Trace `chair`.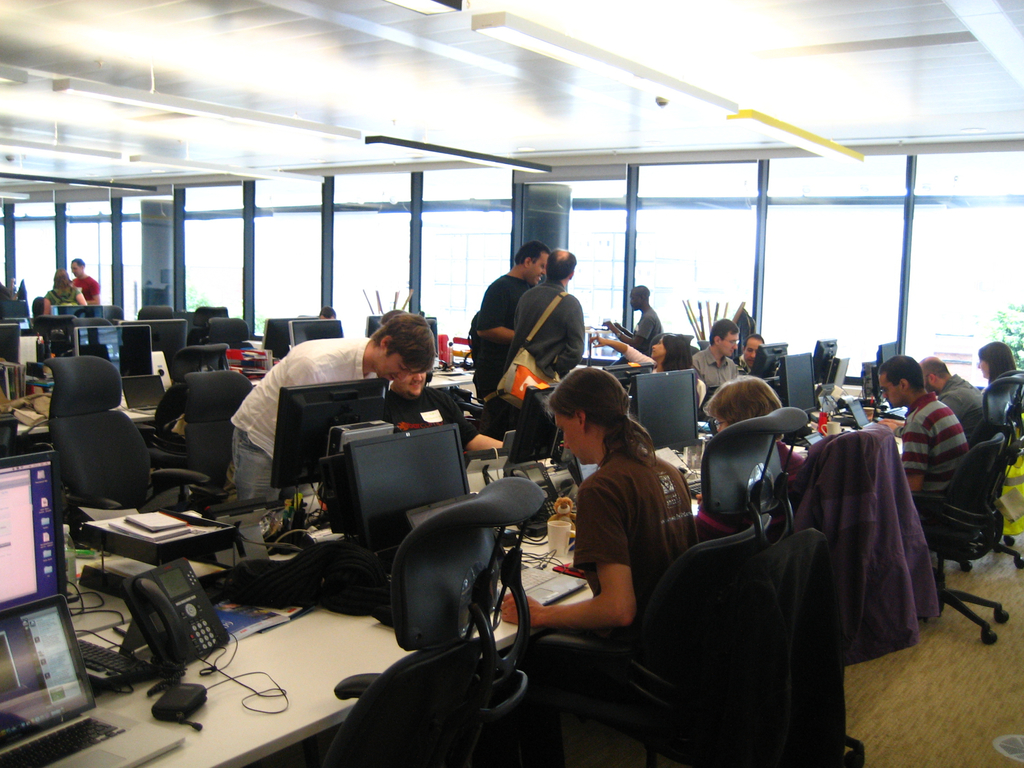
Traced to pyautogui.locateOnScreen(966, 376, 1023, 570).
